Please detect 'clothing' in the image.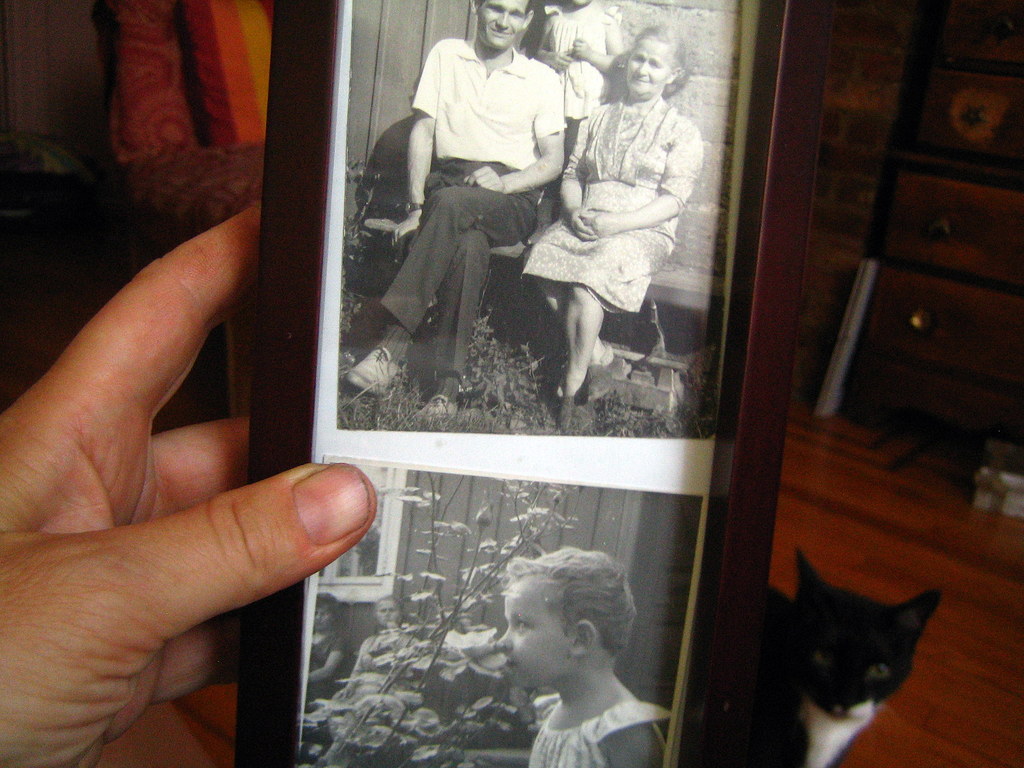
[515,102,698,312].
